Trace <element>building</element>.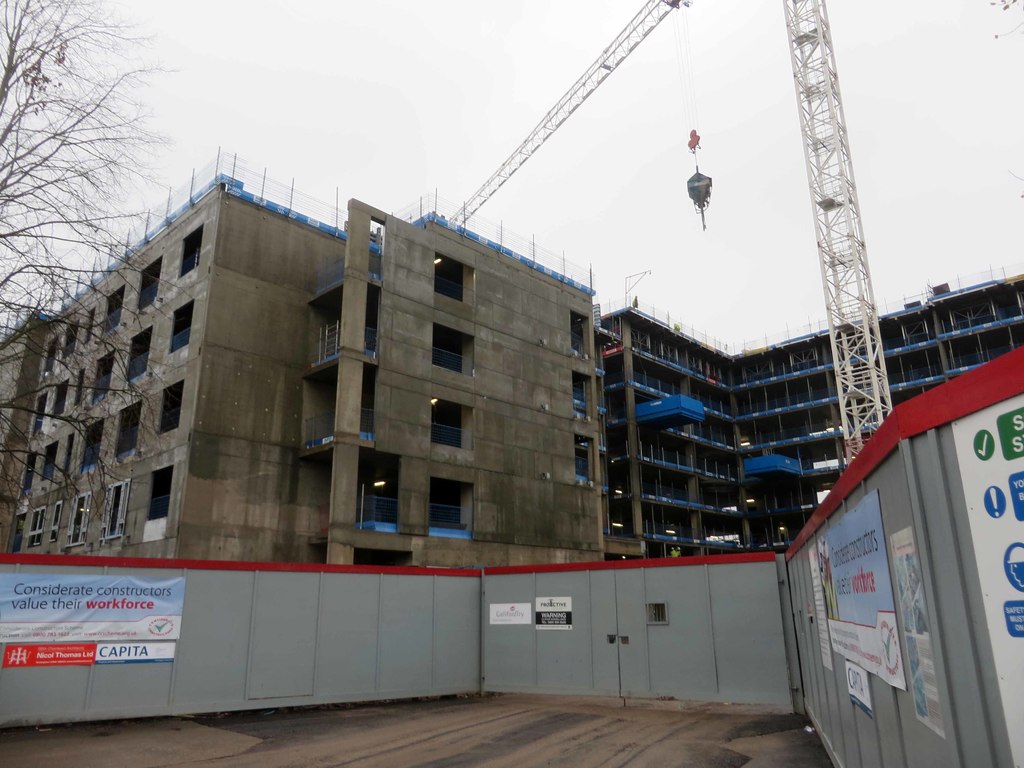
Traced to x1=595 y1=264 x2=1023 y2=562.
